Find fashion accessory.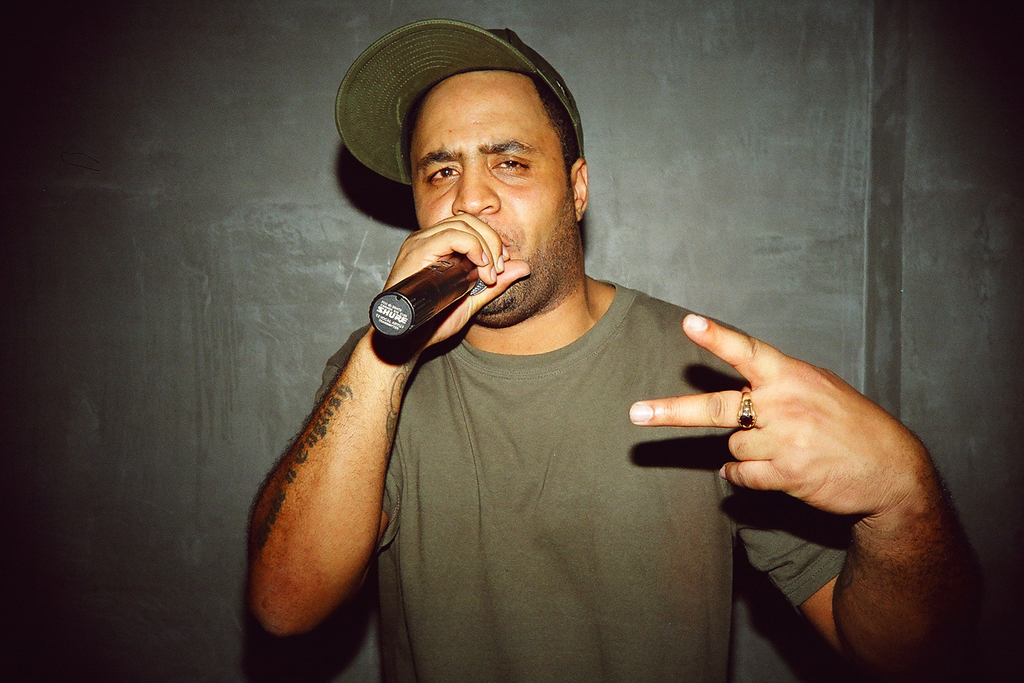
crop(738, 386, 757, 431).
